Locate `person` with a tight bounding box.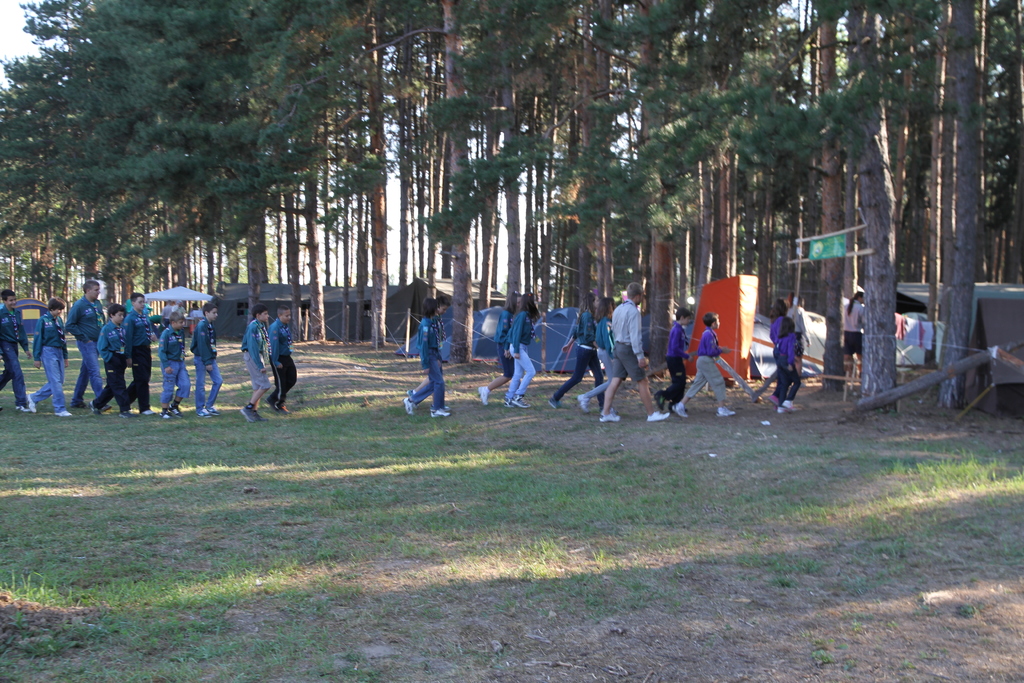
region(191, 304, 226, 422).
